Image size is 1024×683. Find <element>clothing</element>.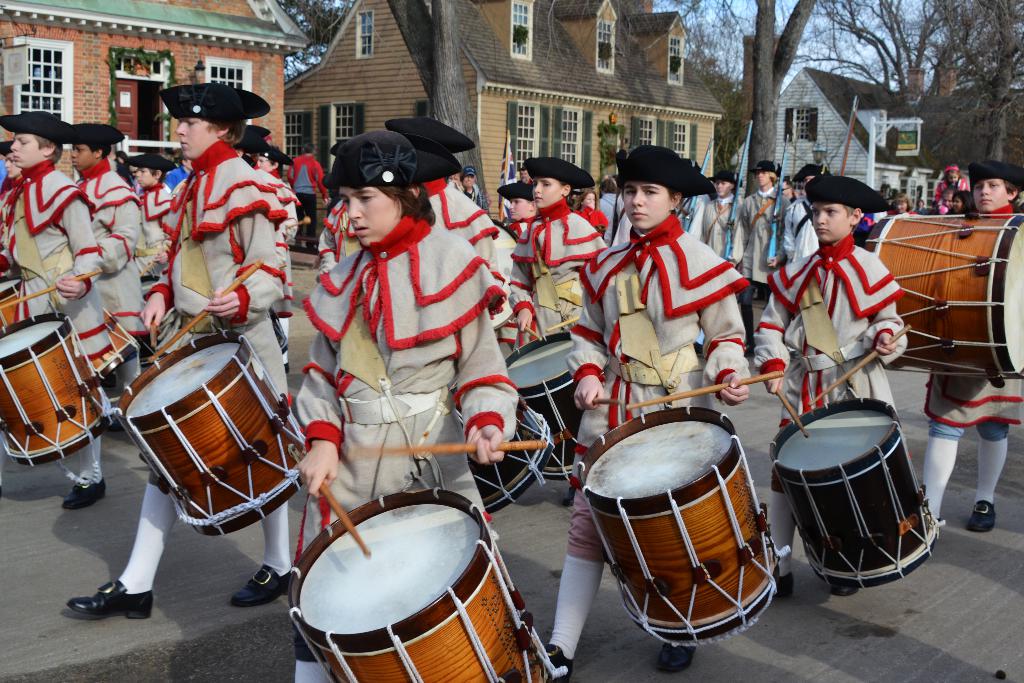
l=502, t=217, r=540, b=229.
